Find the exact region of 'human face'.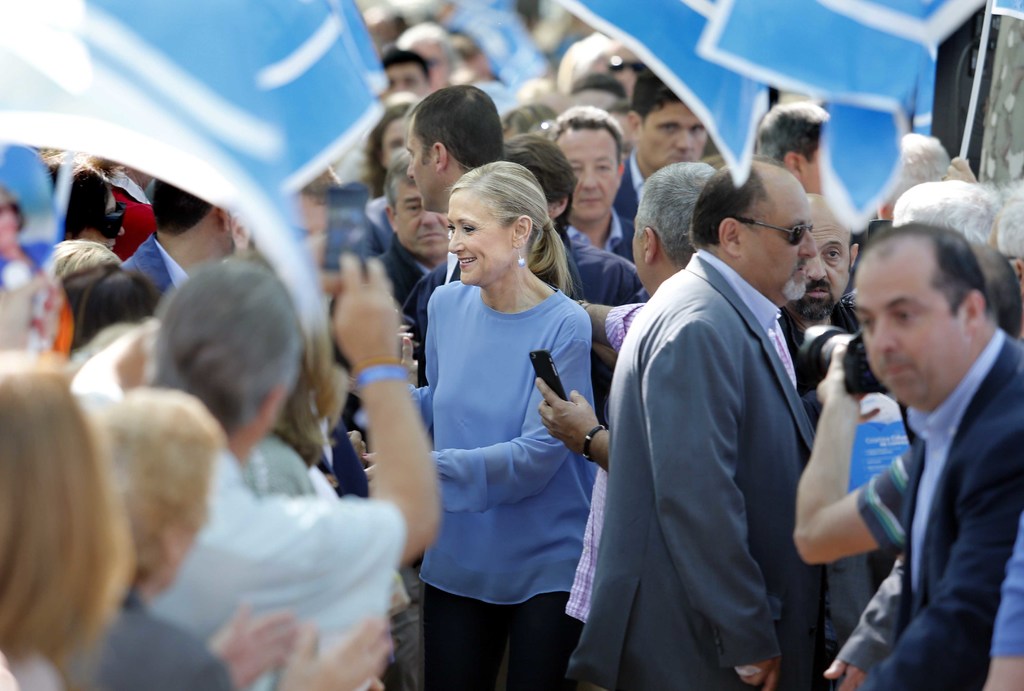
Exact region: Rect(744, 186, 817, 301).
